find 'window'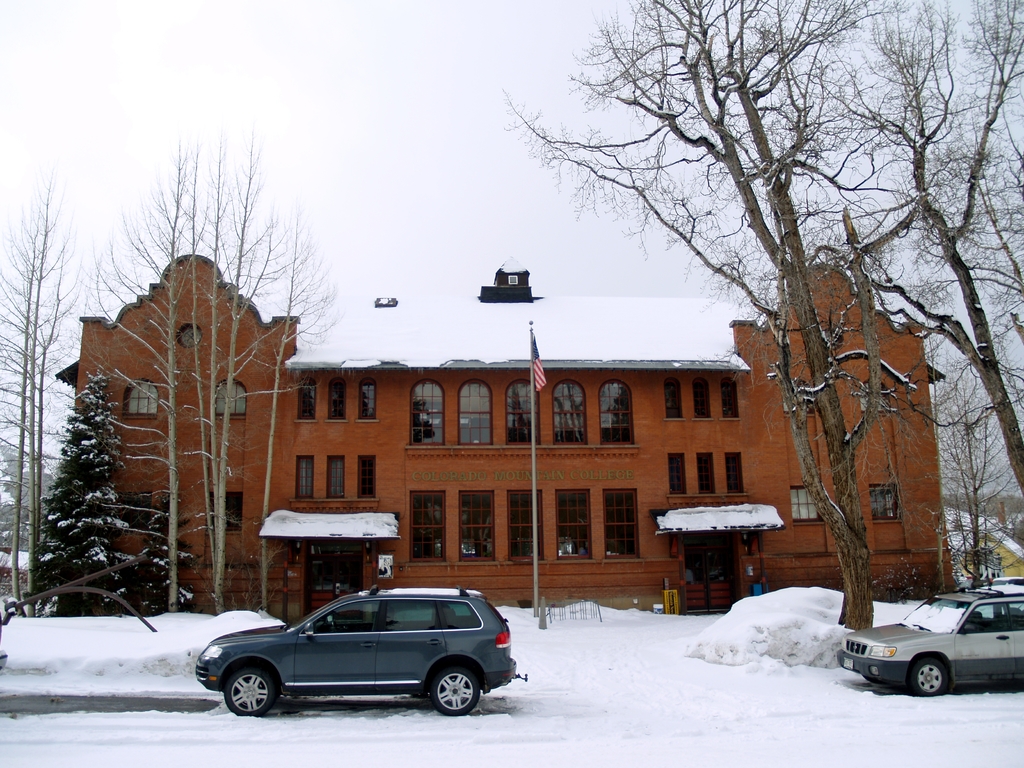
[x1=508, y1=493, x2=548, y2=566]
